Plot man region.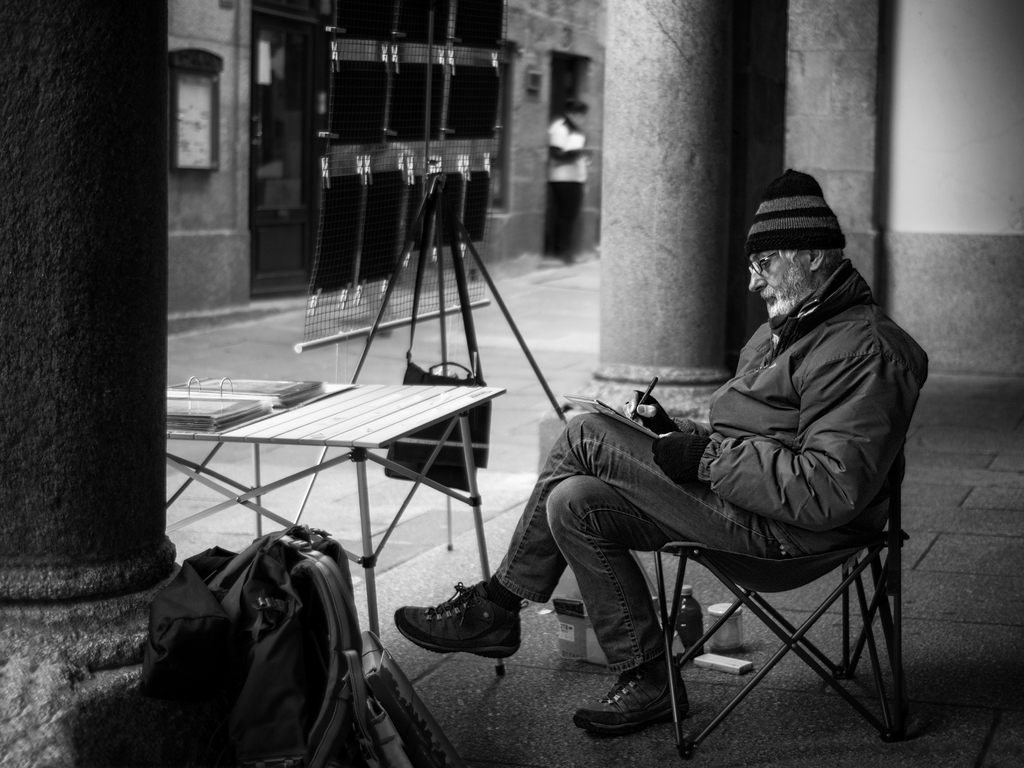
Plotted at Rect(394, 163, 918, 739).
